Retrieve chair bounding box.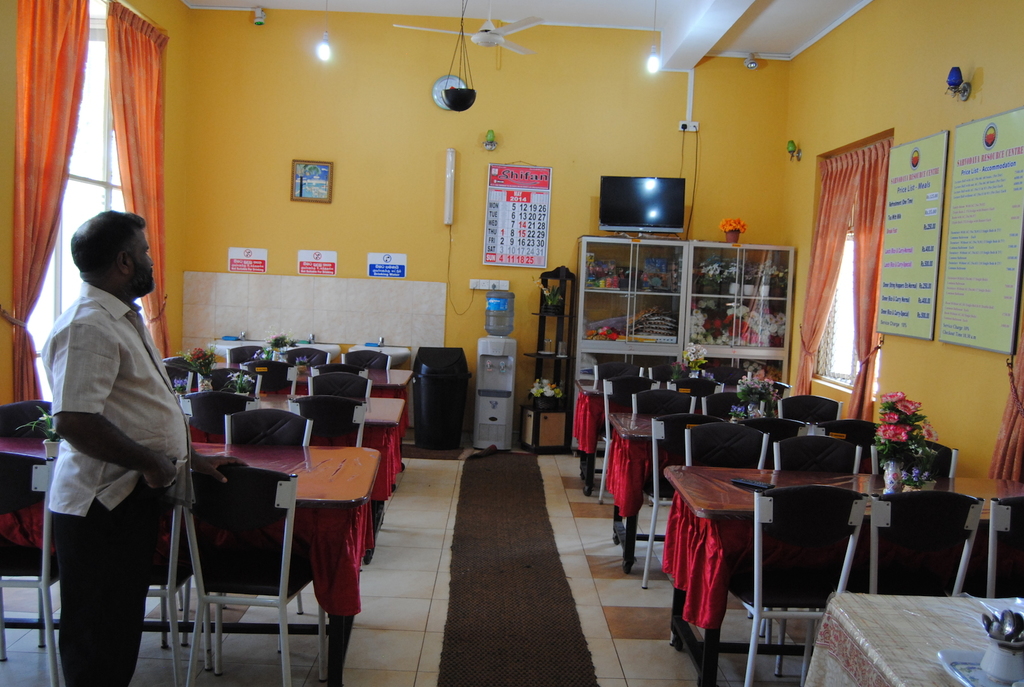
Bounding box: 596/373/665/503.
